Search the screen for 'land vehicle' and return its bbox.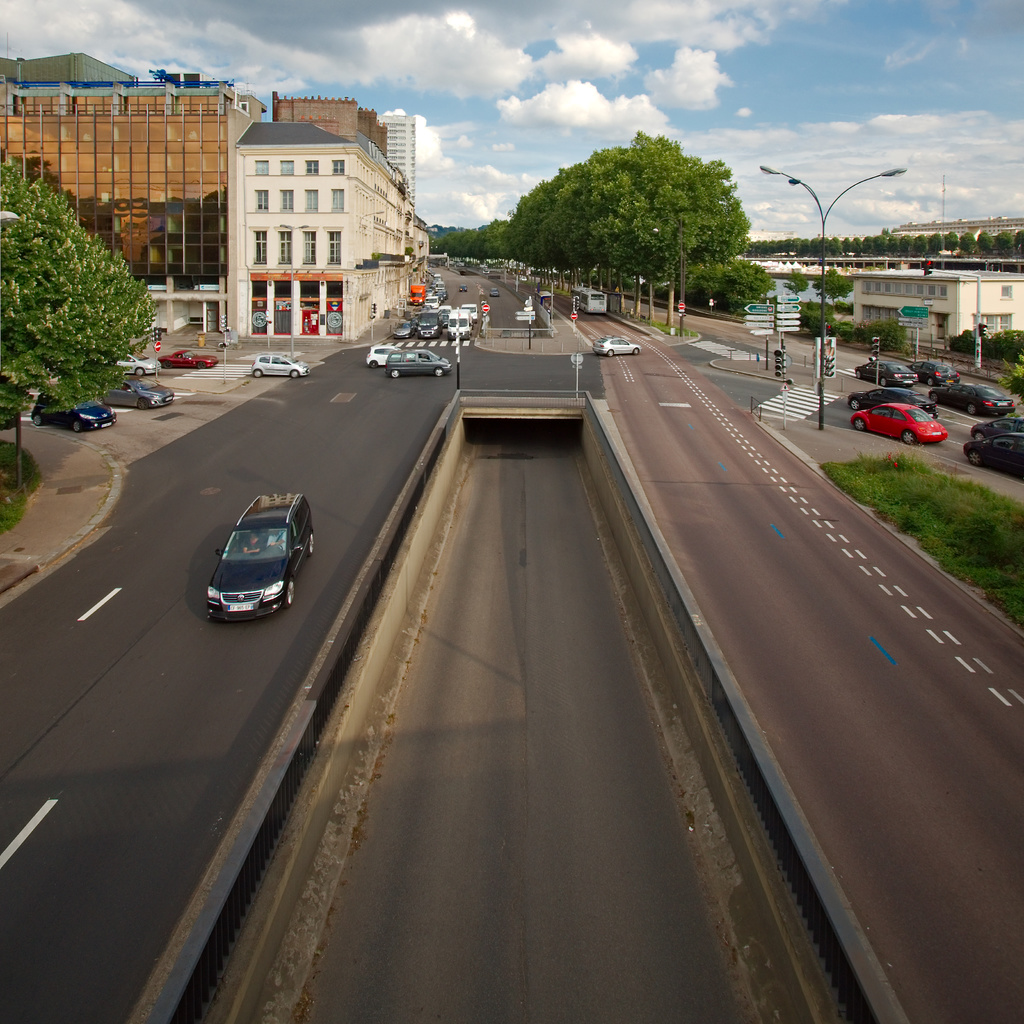
Found: 252,355,305,376.
